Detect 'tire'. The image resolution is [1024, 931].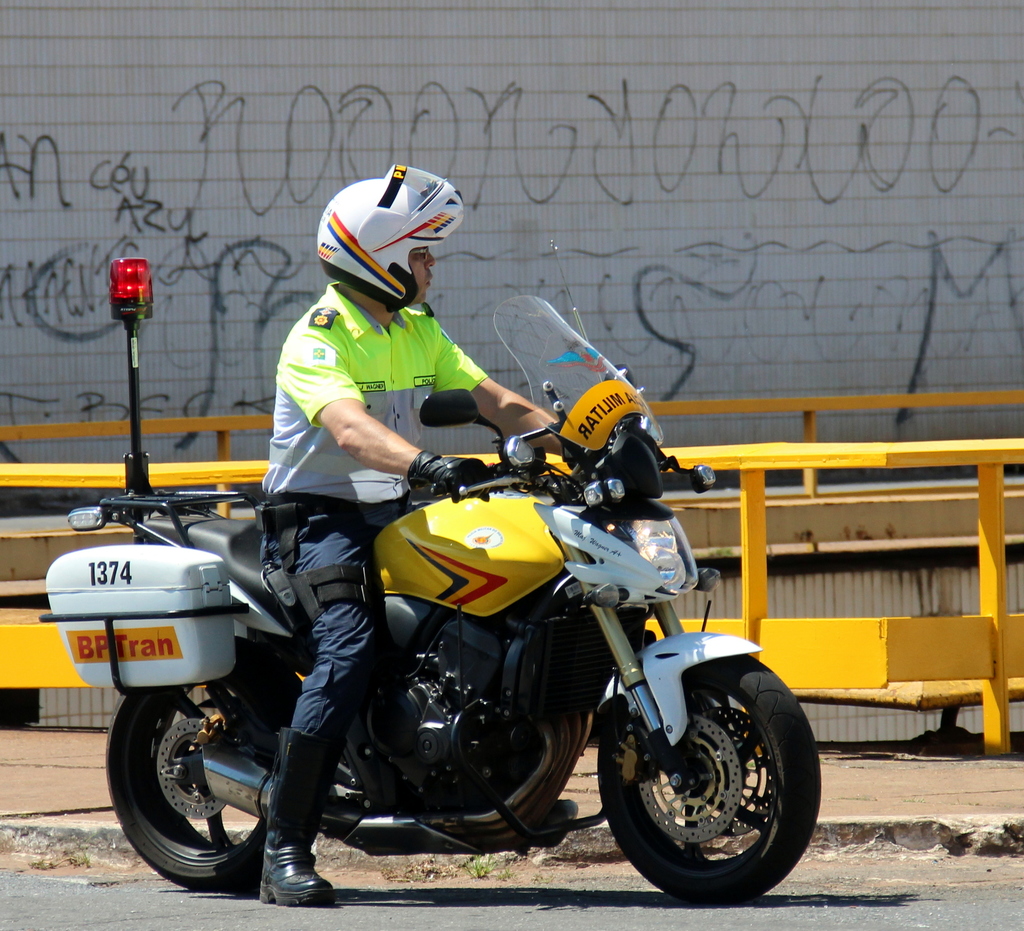
[x1=109, y1=641, x2=308, y2=886].
